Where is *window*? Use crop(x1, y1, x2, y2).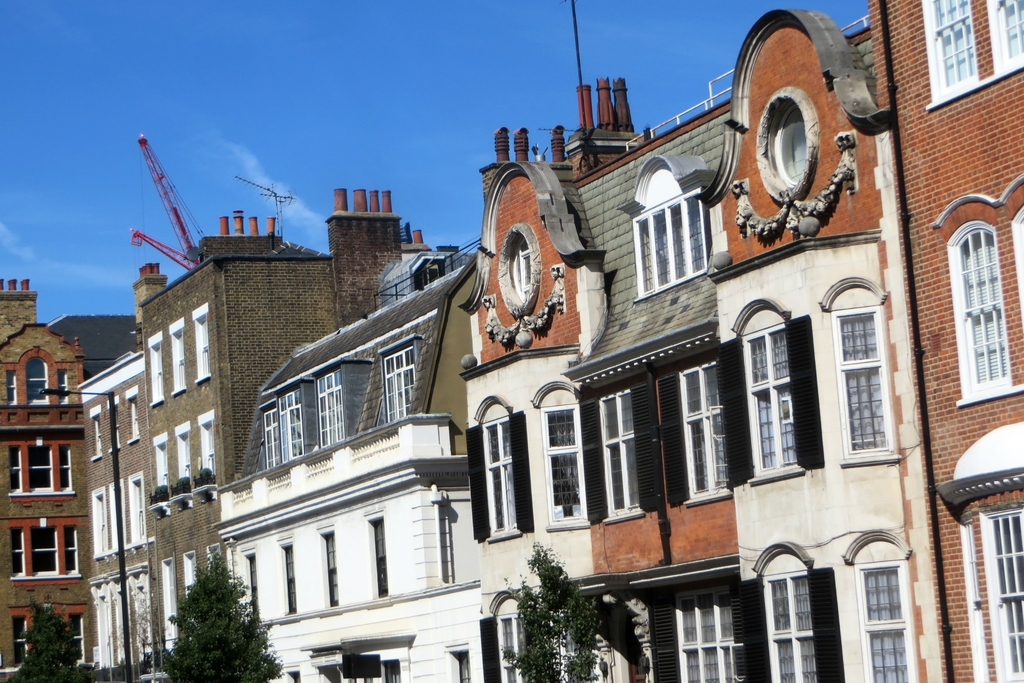
crop(961, 494, 1023, 682).
